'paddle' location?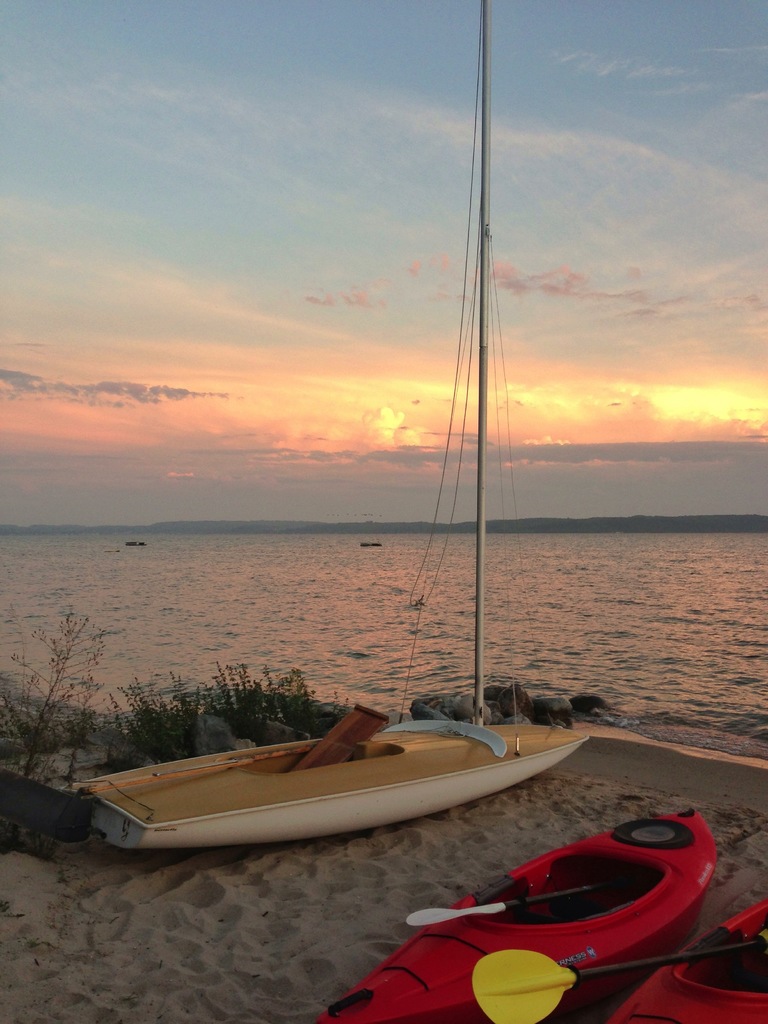
crop(406, 872, 646, 926)
